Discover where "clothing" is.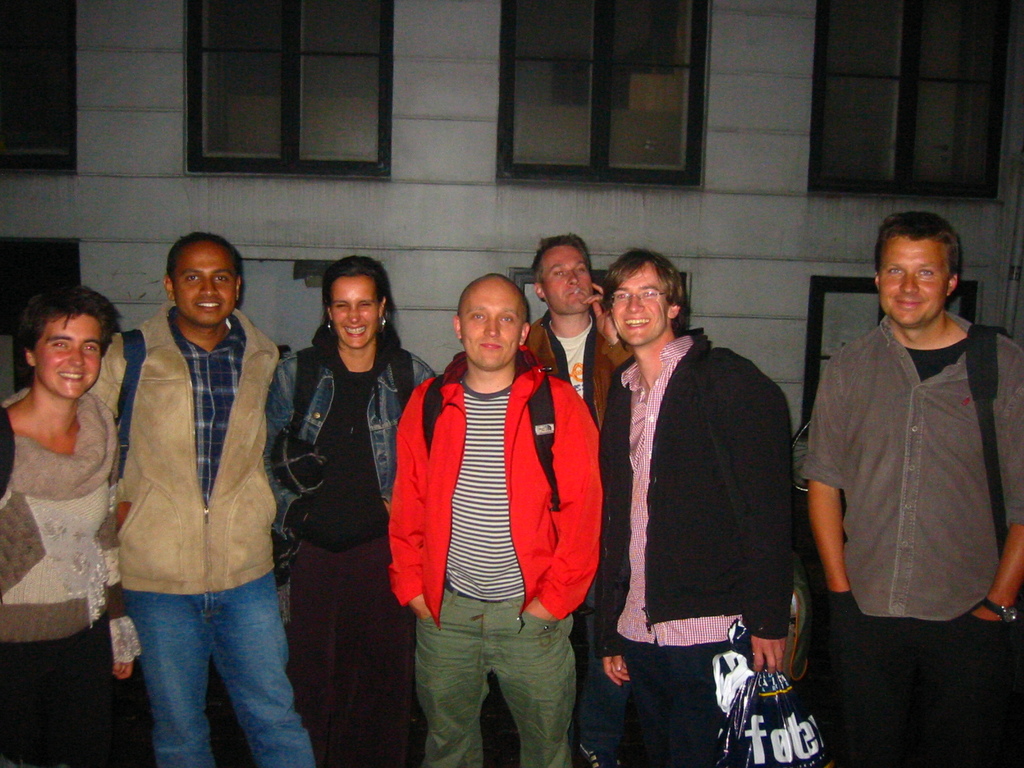
Discovered at (left=396, top=346, right=605, bottom=767).
